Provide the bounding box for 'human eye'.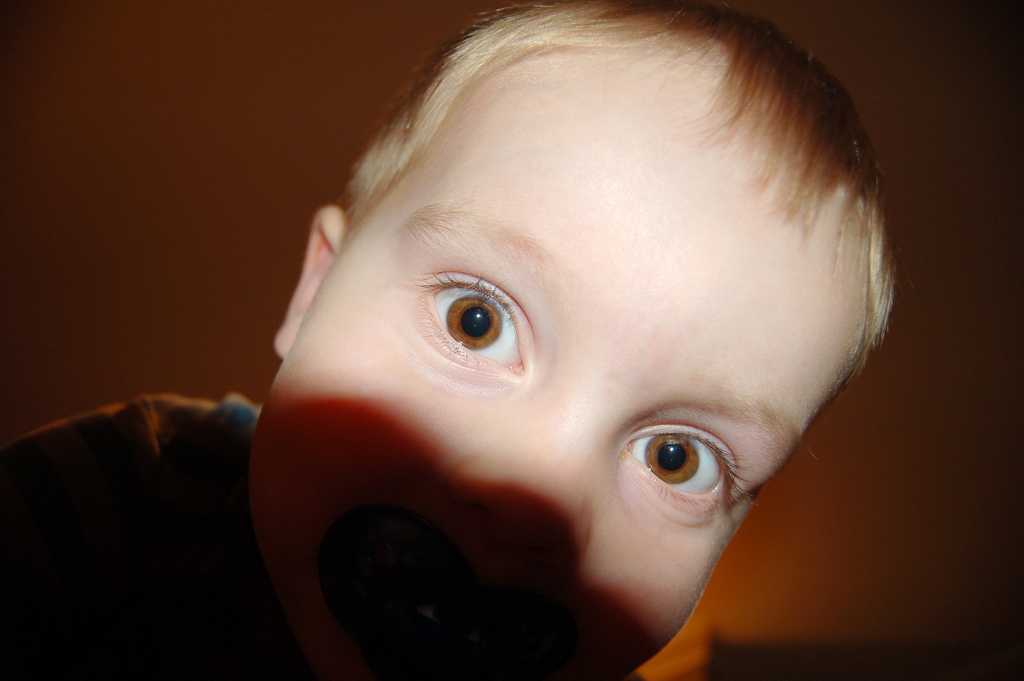
box(408, 266, 553, 373).
